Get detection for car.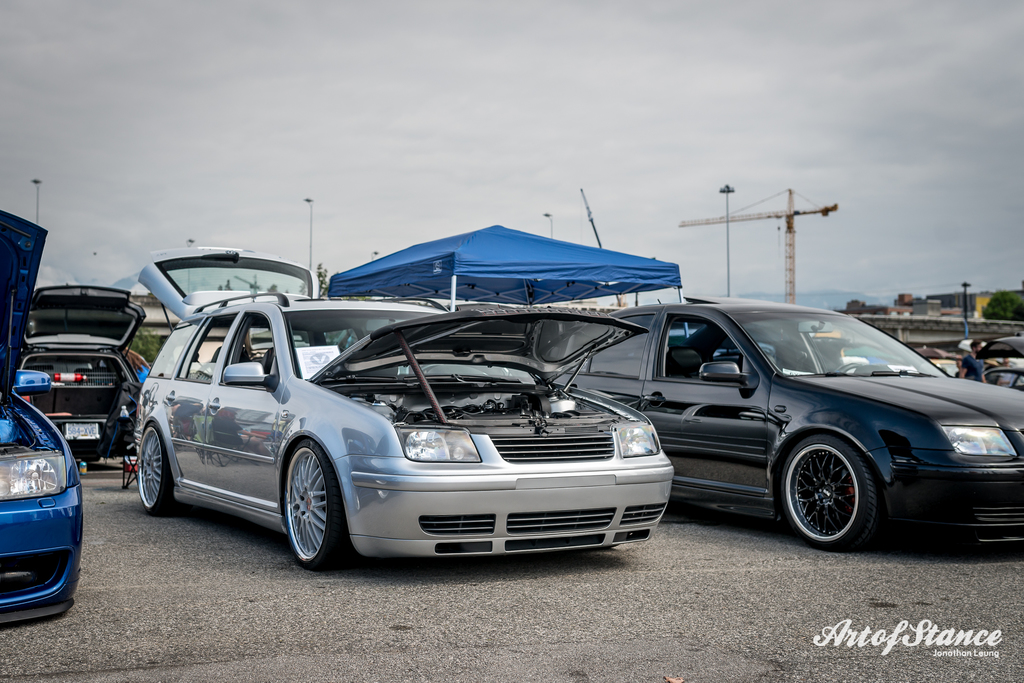
Detection: left=3, top=209, right=95, bottom=659.
